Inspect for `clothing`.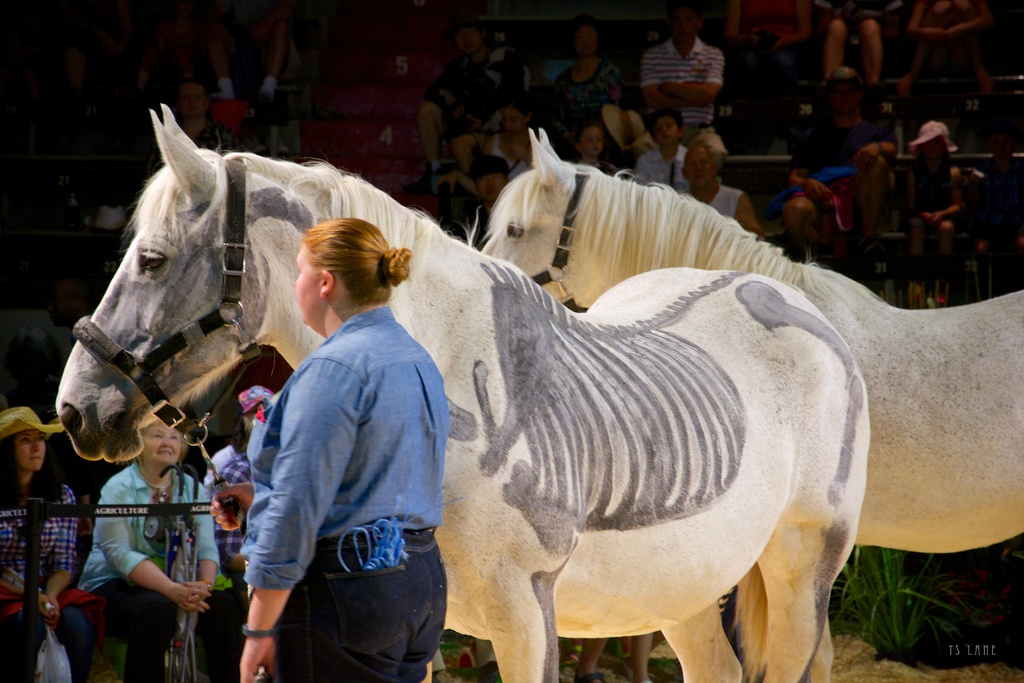
Inspection: 230,251,470,677.
